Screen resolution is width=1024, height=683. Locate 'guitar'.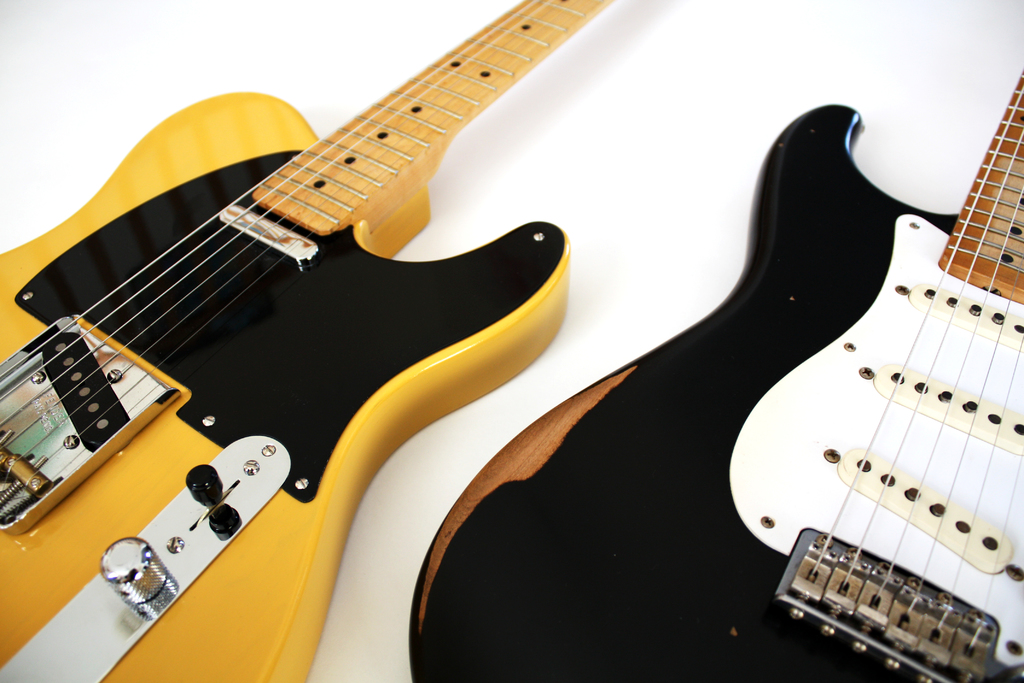
bbox=[404, 68, 1023, 682].
